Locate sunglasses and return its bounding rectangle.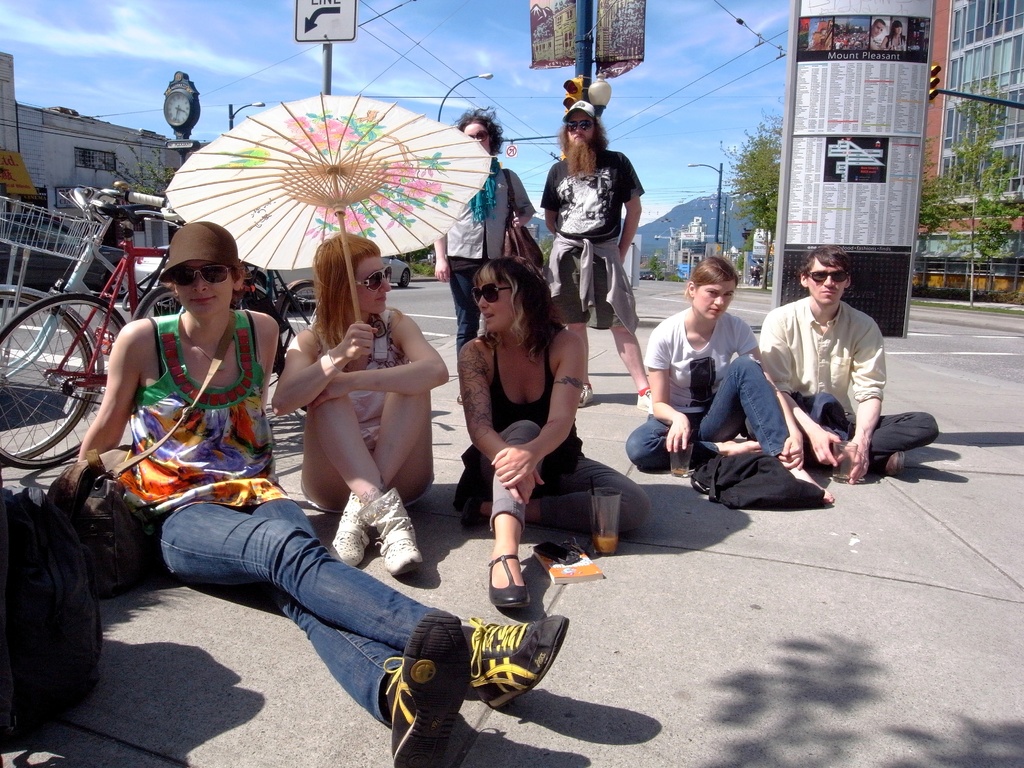
[463, 126, 492, 145].
